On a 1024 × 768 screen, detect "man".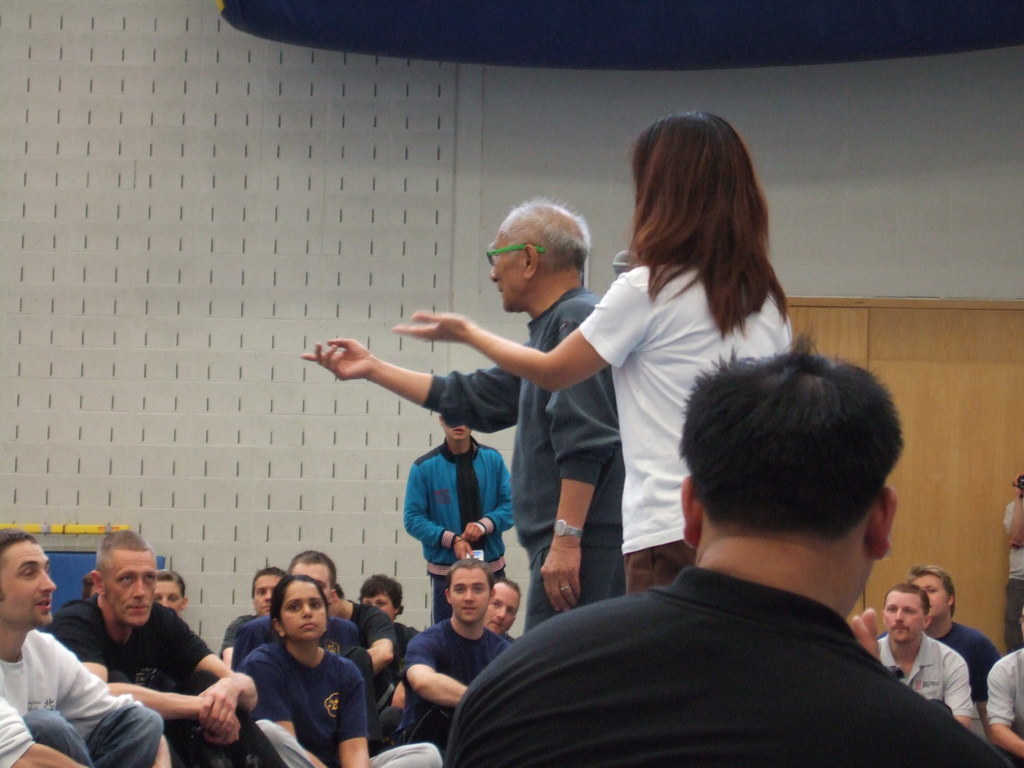
<bbox>977, 602, 1023, 767</bbox>.
